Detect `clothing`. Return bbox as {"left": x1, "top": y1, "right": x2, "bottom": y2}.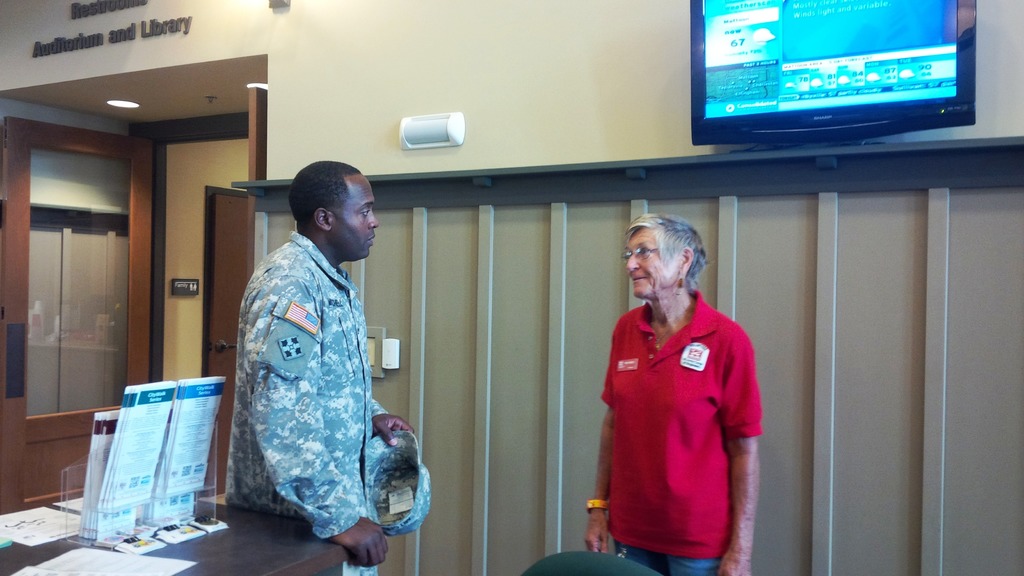
{"left": 591, "top": 281, "right": 764, "bottom": 554}.
